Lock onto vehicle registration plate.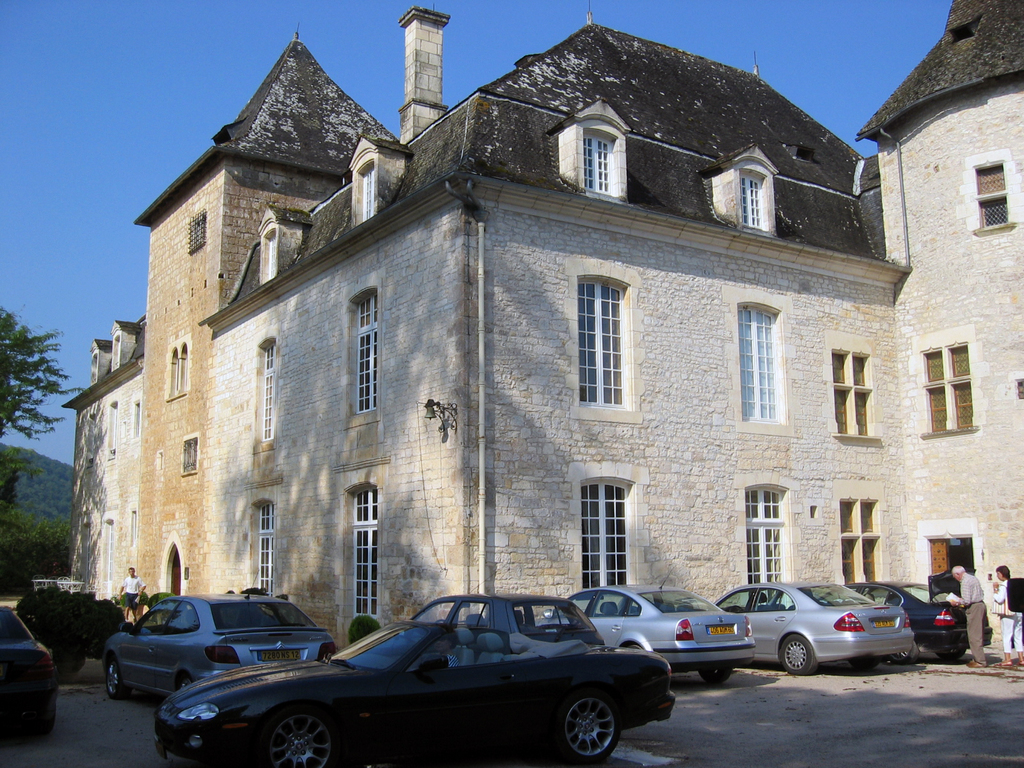
Locked: left=710, top=624, right=735, bottom=633.
